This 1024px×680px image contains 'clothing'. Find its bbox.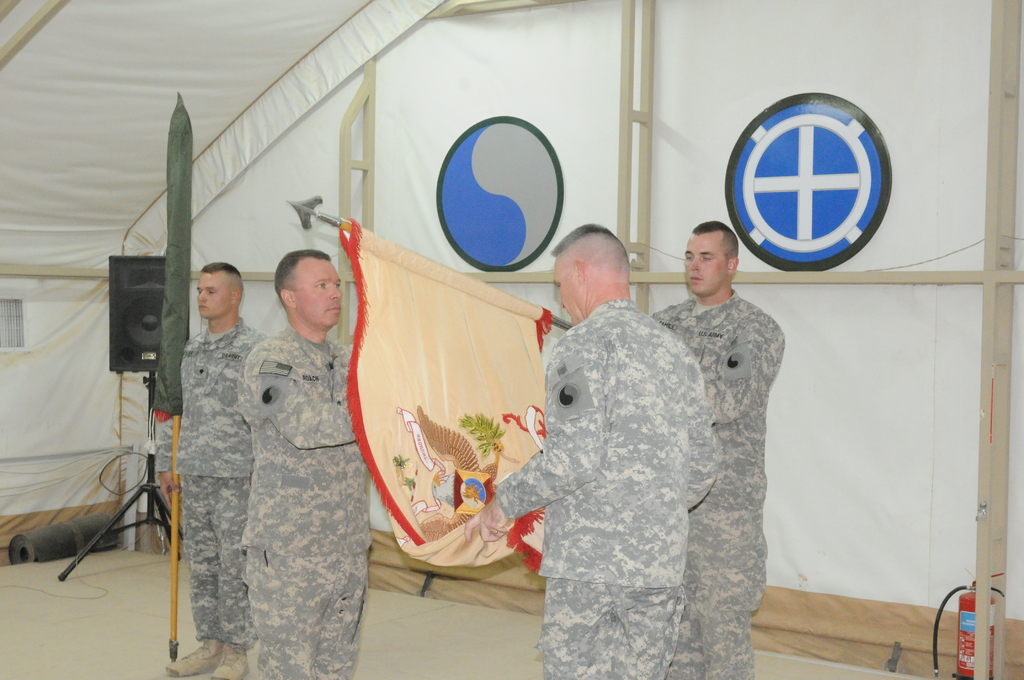
(147,318,271,651).
